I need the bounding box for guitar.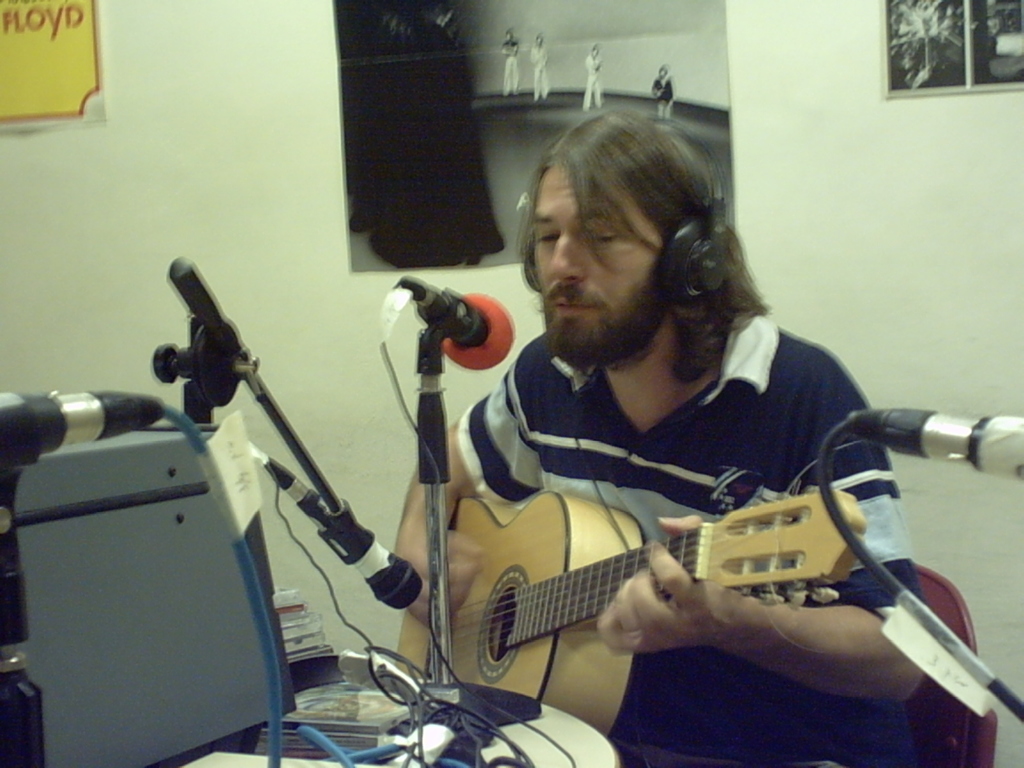
Here it is: pyautogui.locateOnScreen(425, 492, 867, 741).
